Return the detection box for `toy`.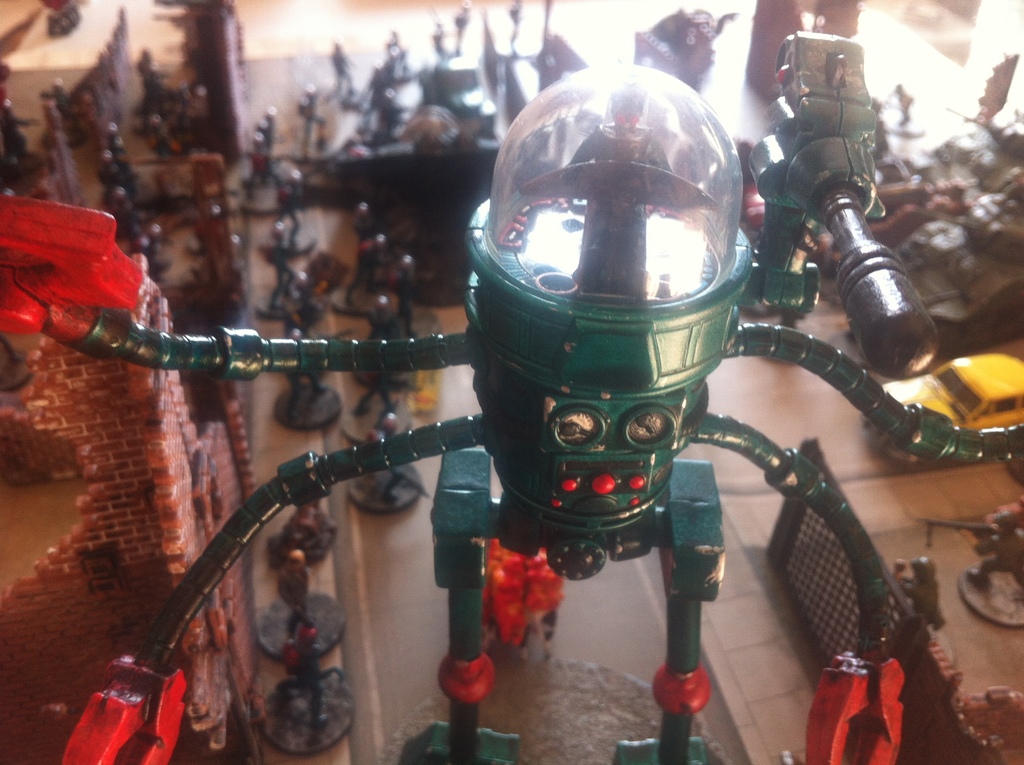
x1=362 y1=285 x2=422 y2=418.
